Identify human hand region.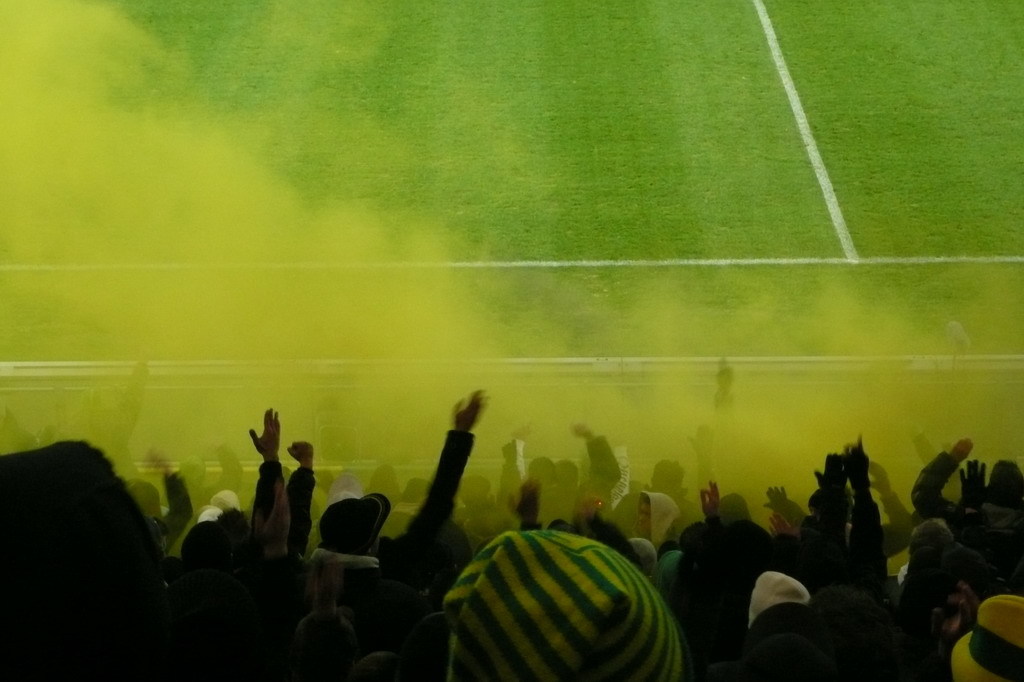
Region: crop(954, 437, 971, 465).
